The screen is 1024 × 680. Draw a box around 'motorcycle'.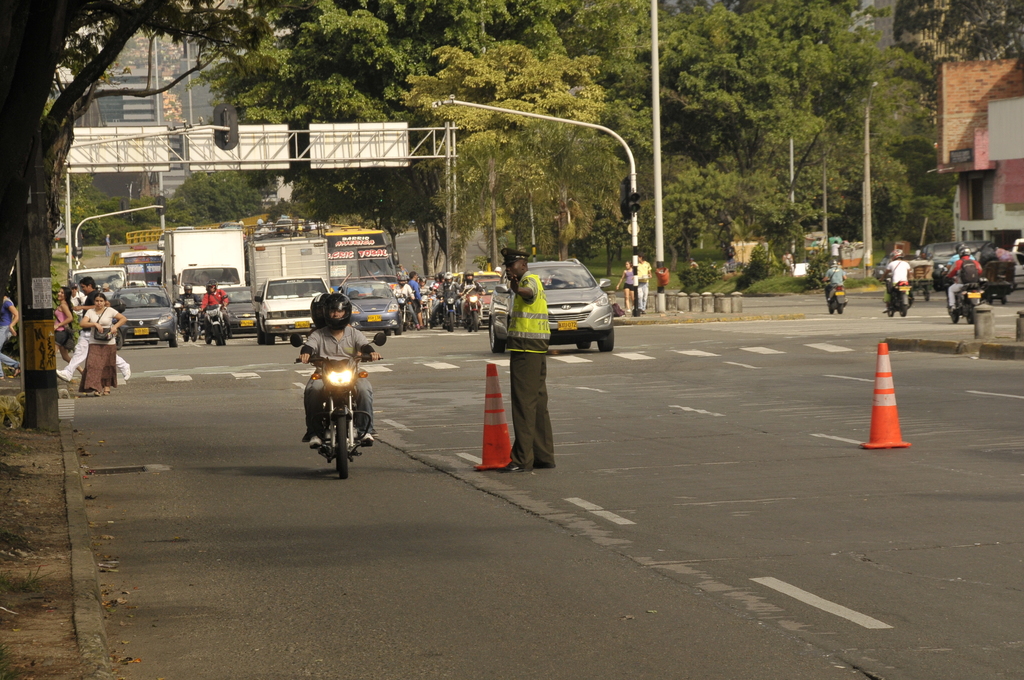
bbox=(442, 287, 460, 327).
